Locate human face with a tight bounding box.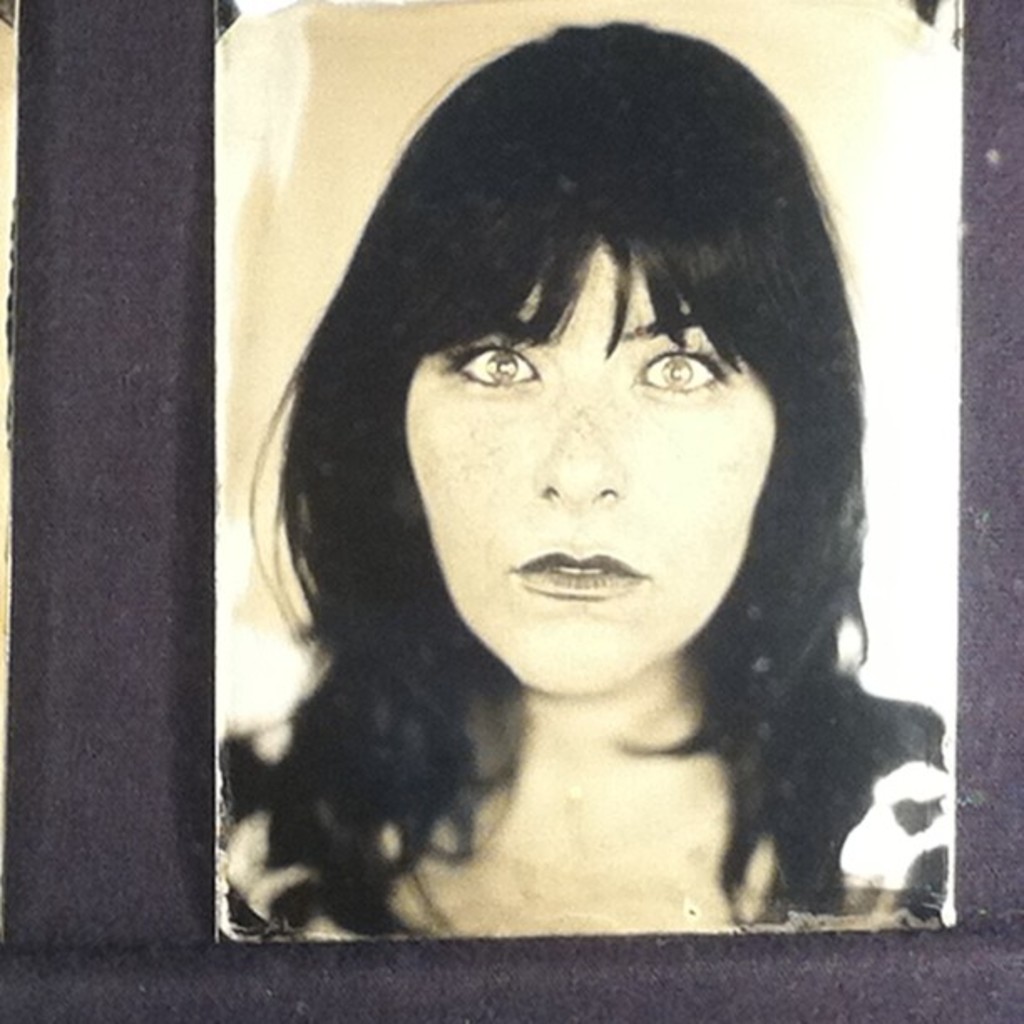
BBox(408, 244, 775, 689).
